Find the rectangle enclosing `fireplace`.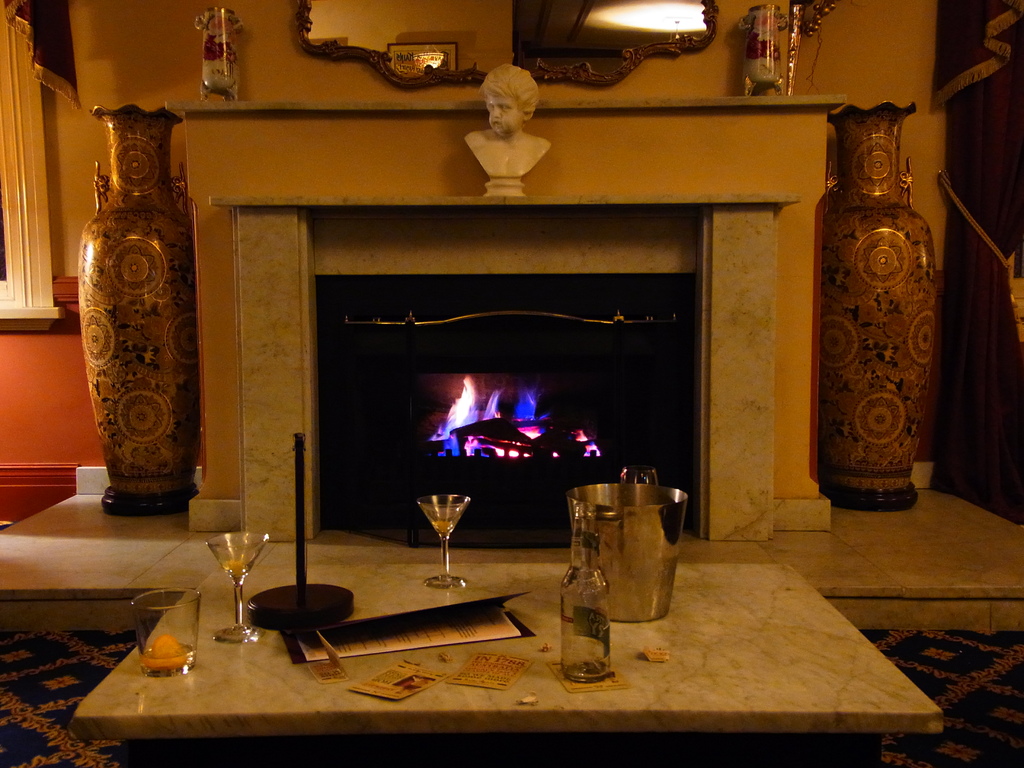
left=317, top=274, right=697, bottom=527.
